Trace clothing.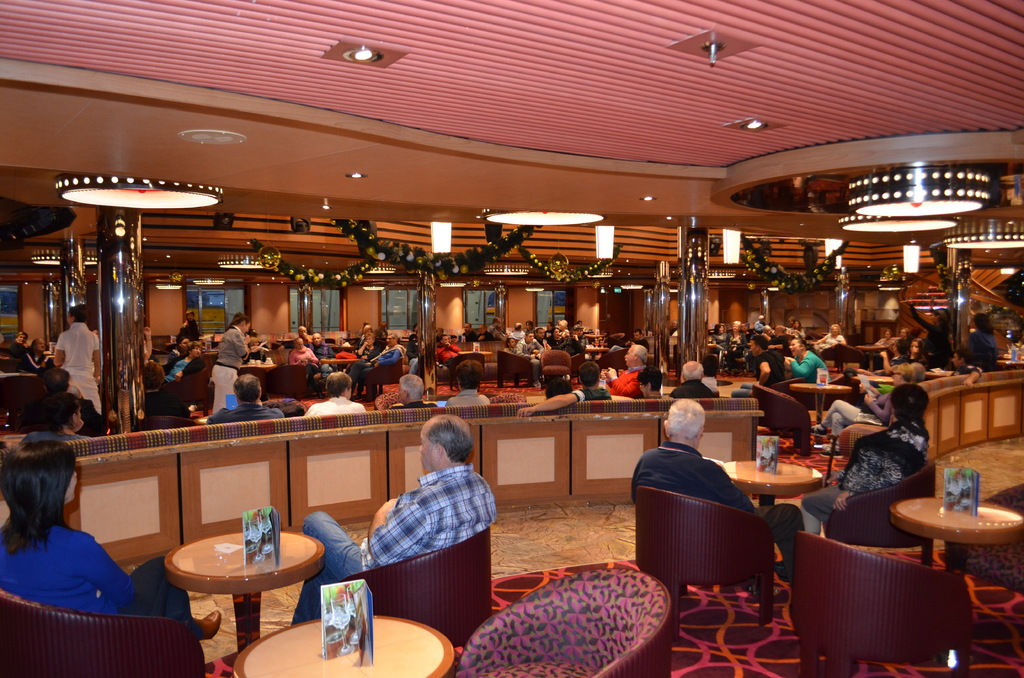
Traced to left=31, top=392, right=110, bottom=432.
